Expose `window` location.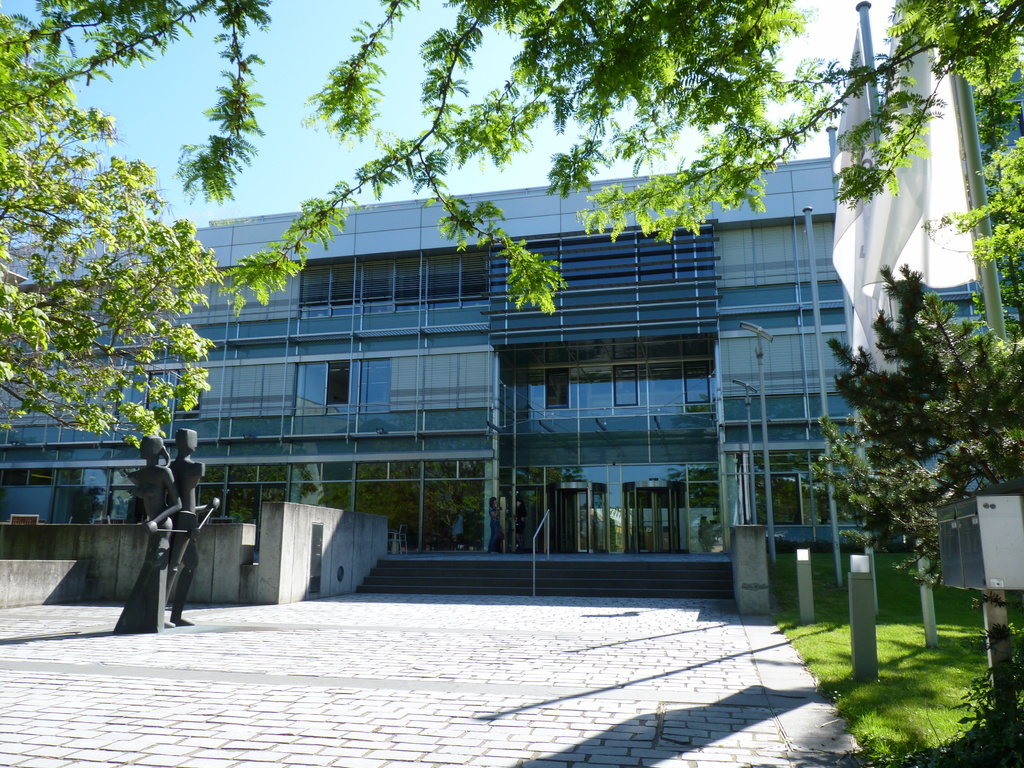
Exposed at region(144, 372, 204, 420).
